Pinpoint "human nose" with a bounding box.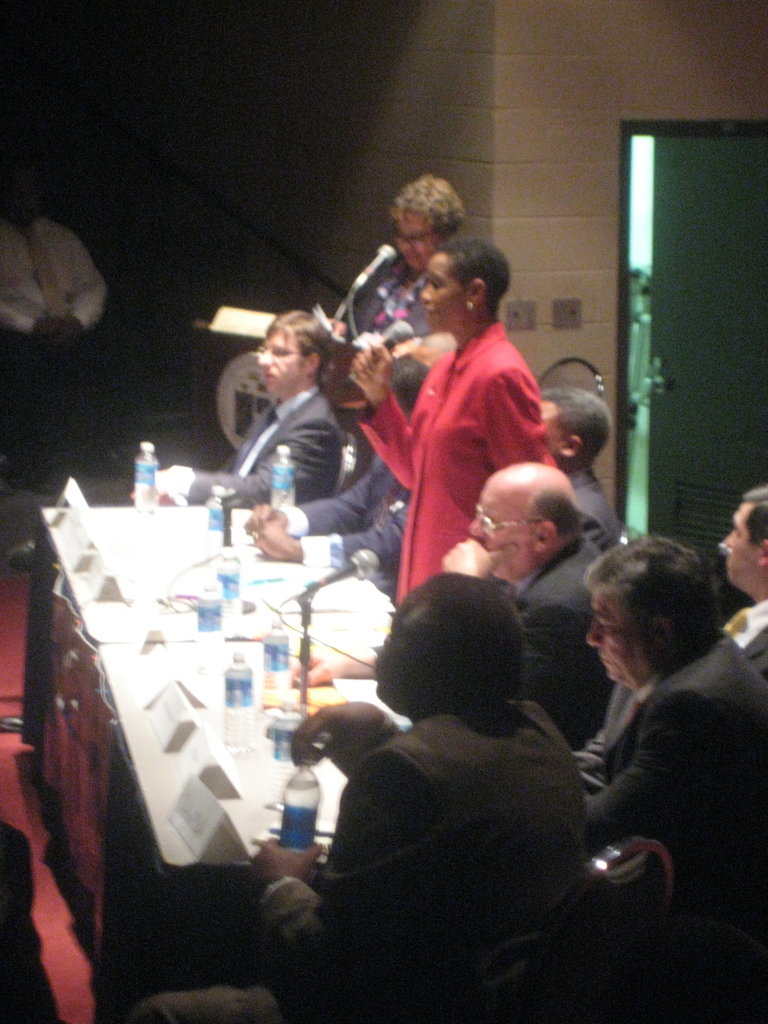
bbox=(724, 527, 735, 545).
